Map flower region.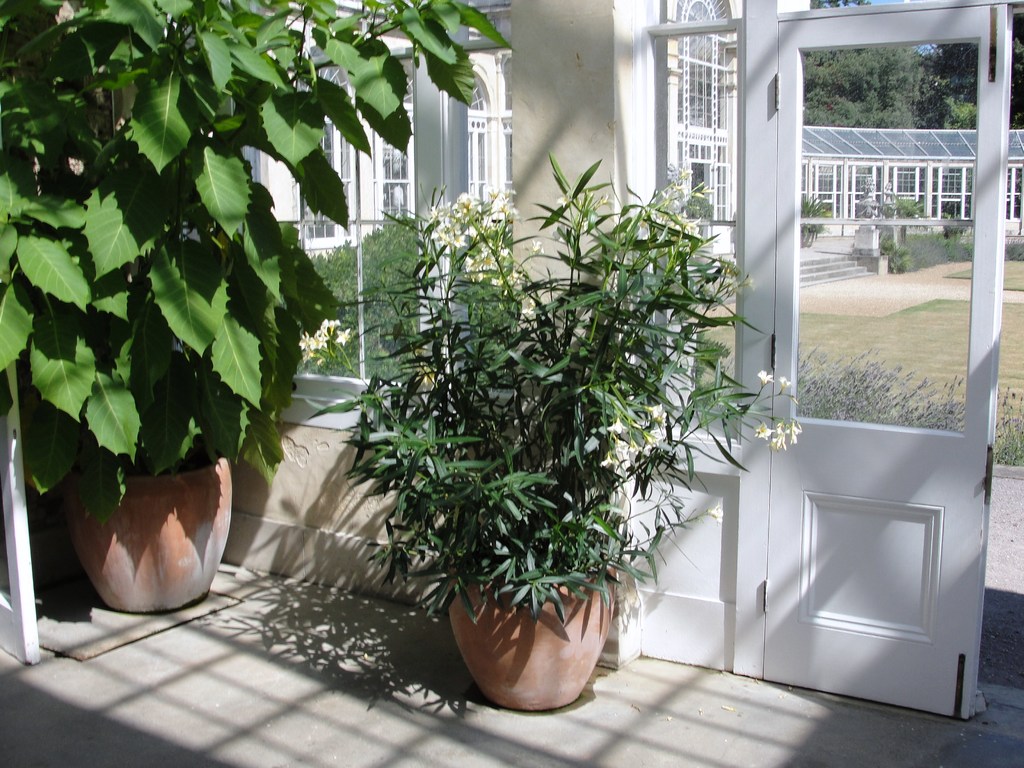
Mapped to bbox=[755, 424, 775, 440].
